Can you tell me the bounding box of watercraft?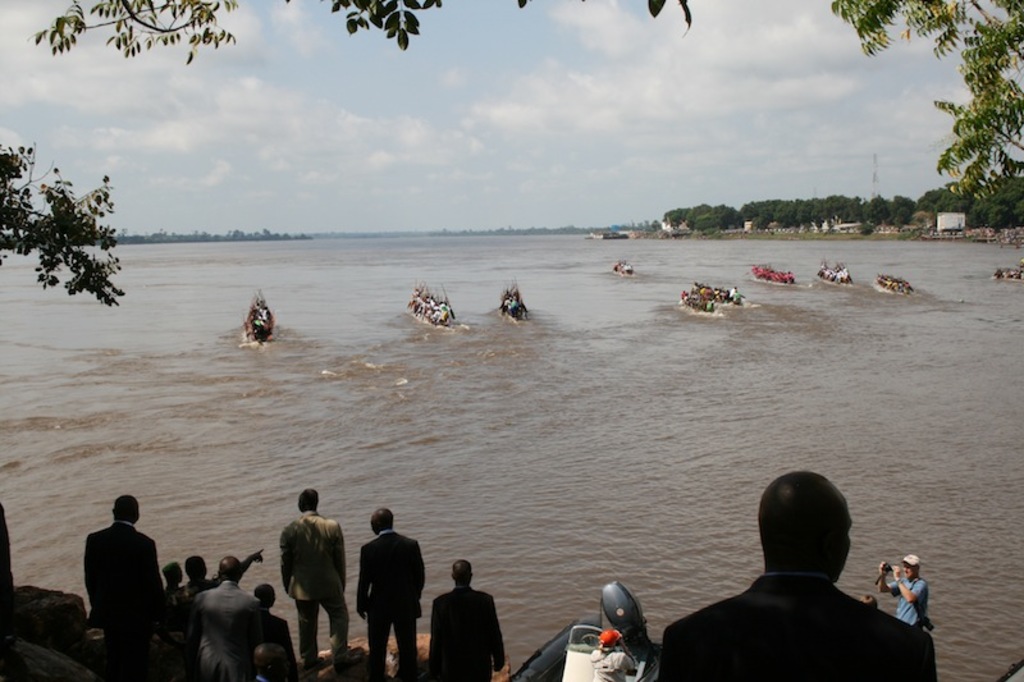
left=500, top=282, right=527, bottom=322.
